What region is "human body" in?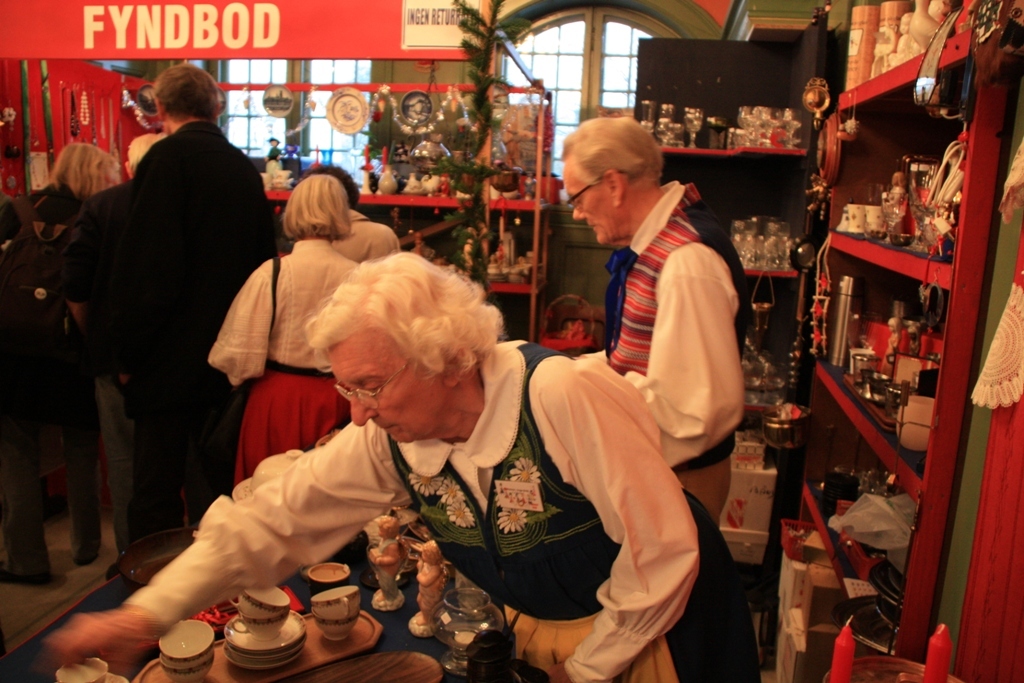
332,208,402,257.
